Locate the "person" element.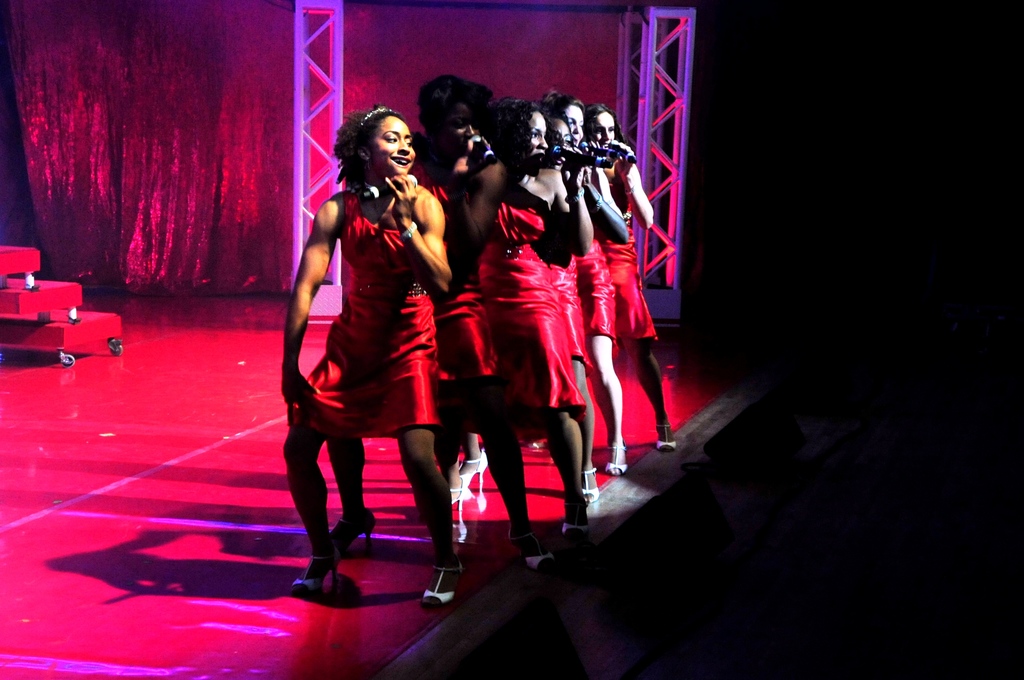
Element bbox: (301, 113, 474, 599).
